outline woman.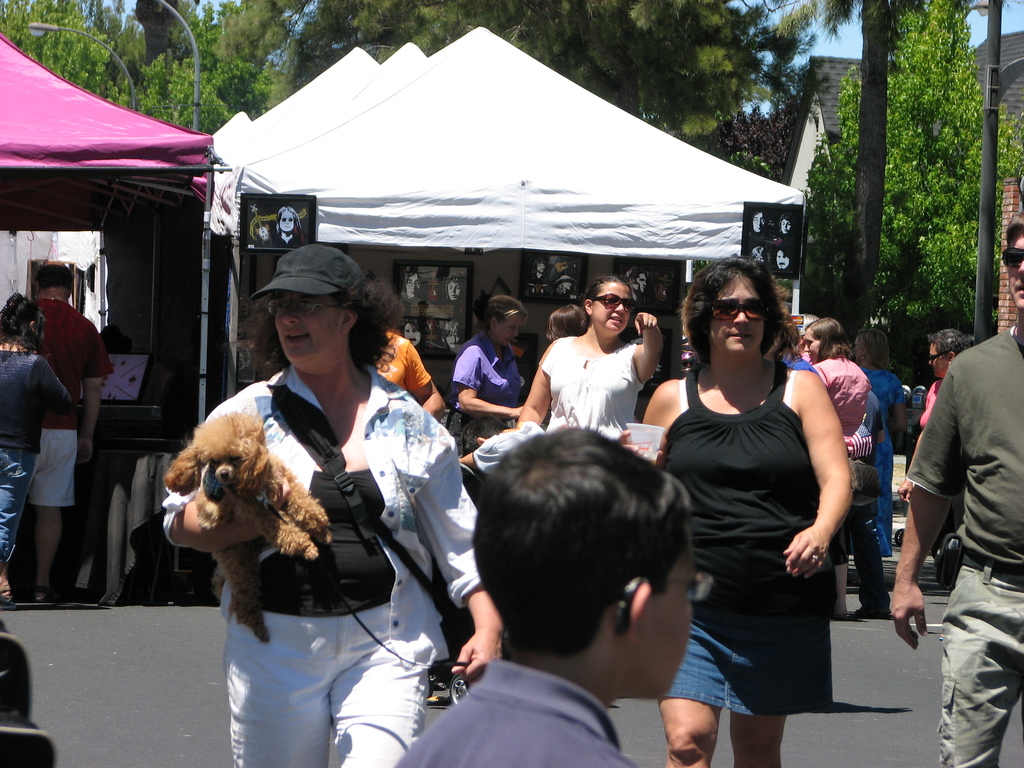
Outline: region(851, 321, 909, 591).
